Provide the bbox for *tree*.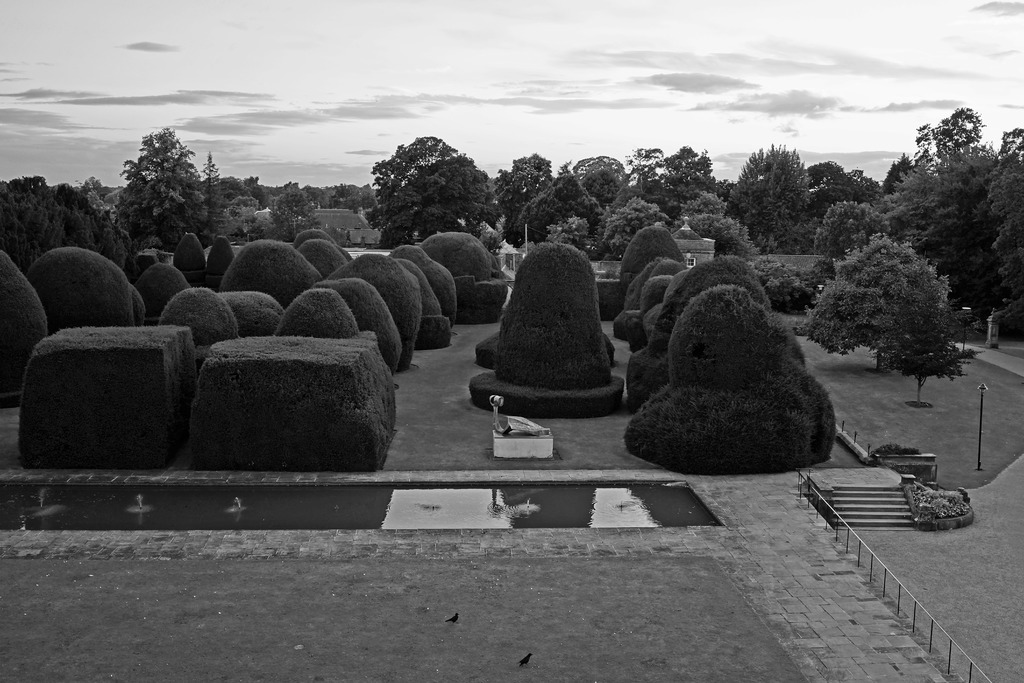
883/284/963/419.
